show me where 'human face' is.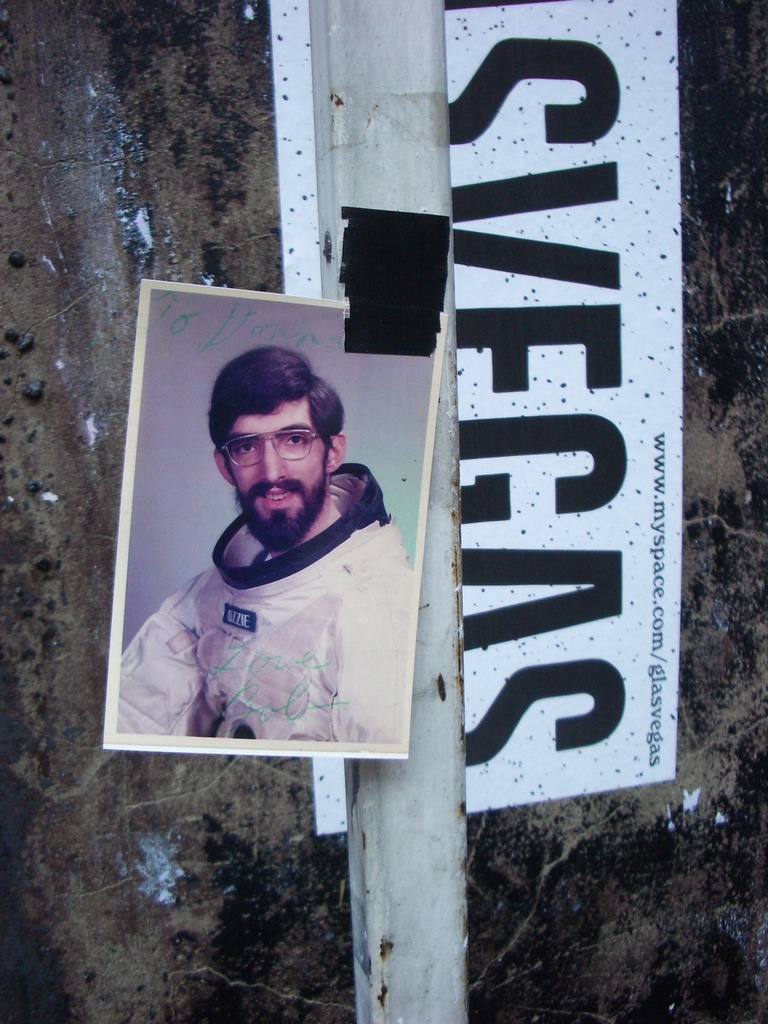
'human face' is at 221, 389, 329, 536.
